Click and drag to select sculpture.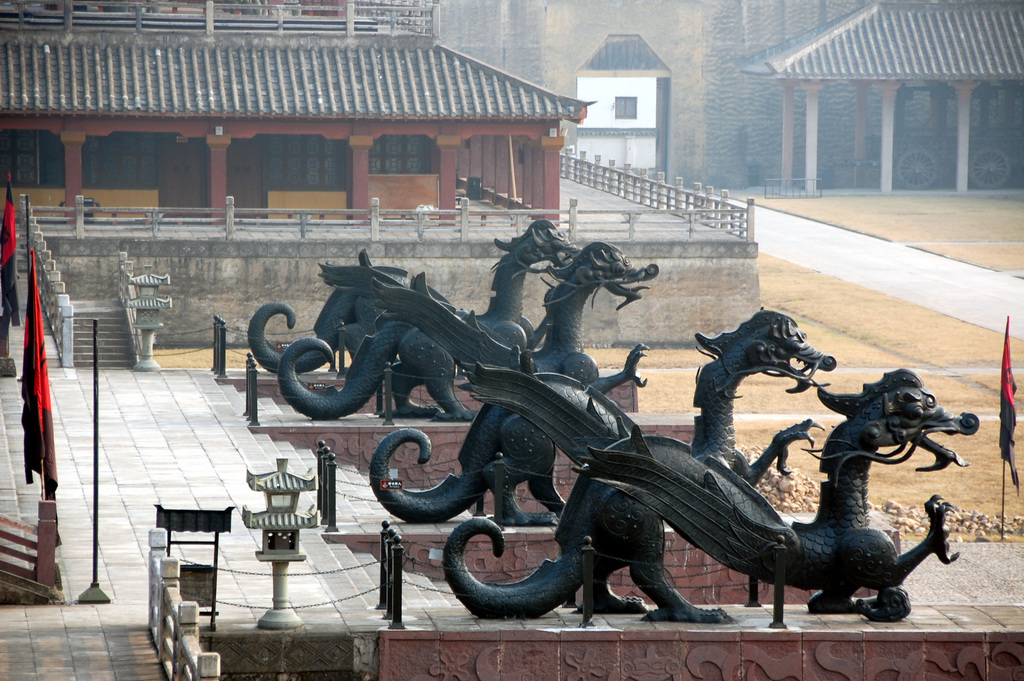
Selection: crop(274, 238, 660, 425).
